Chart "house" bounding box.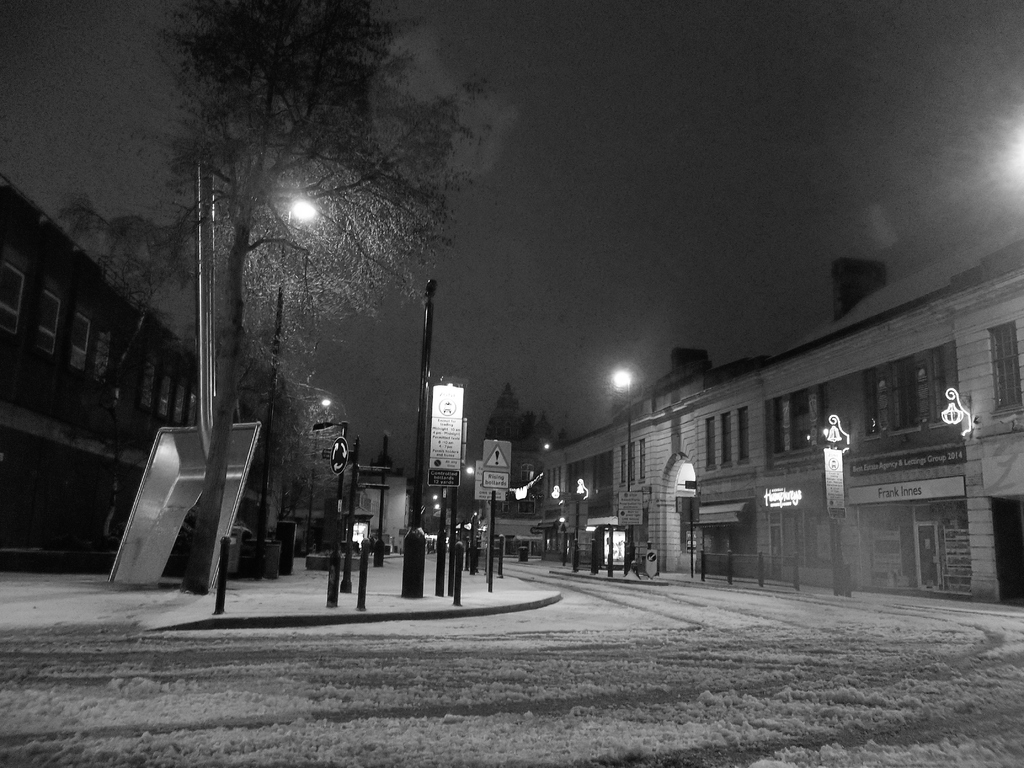
Charted: 0/174/200/573.
